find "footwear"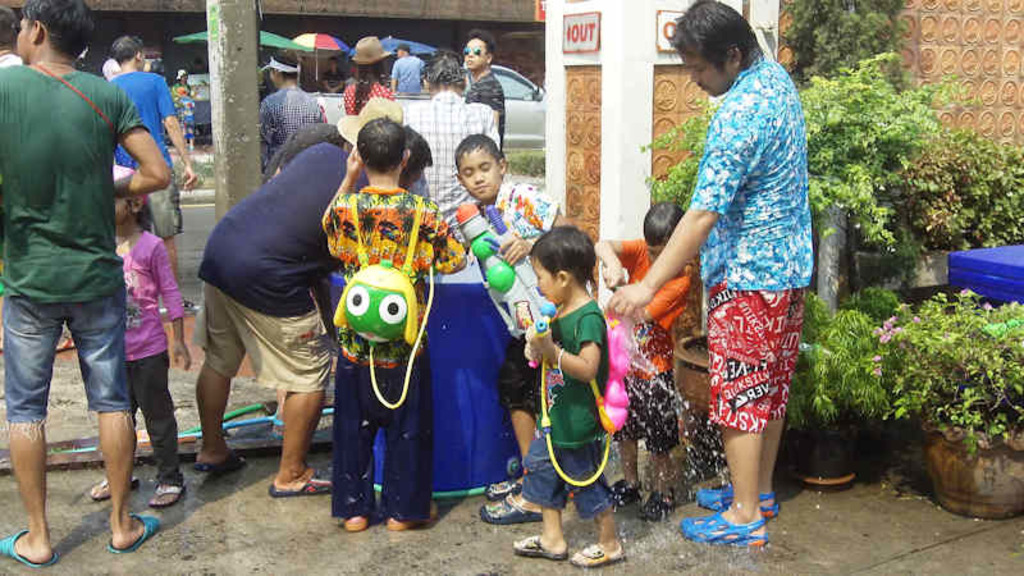
locate(636, 490, 676, 518)
